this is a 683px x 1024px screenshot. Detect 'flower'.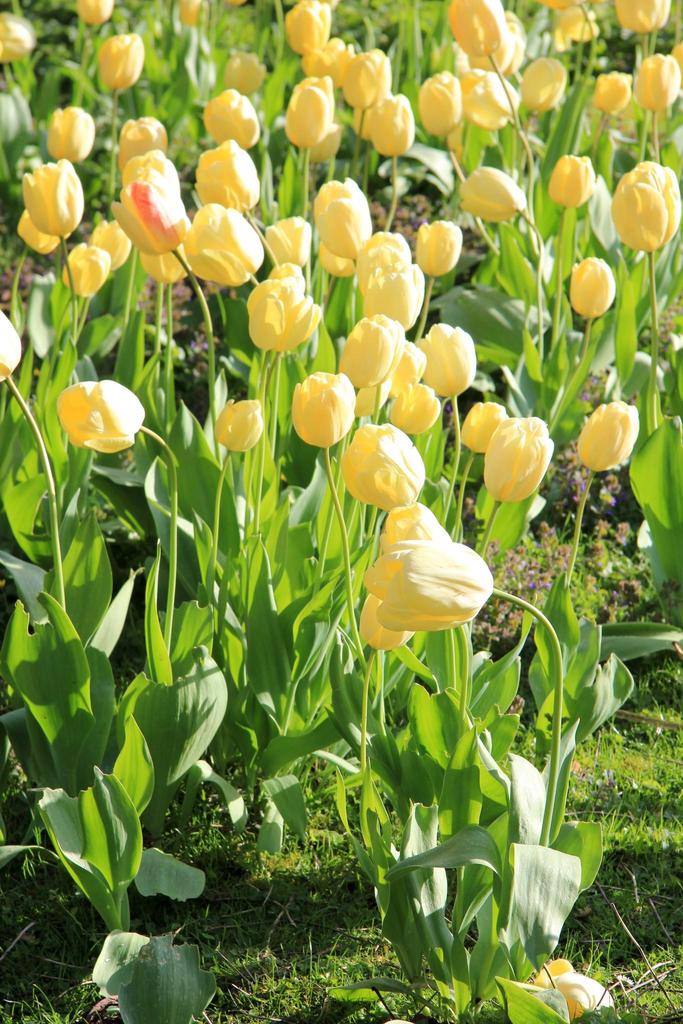
locate(362, 90, 420, 161).
